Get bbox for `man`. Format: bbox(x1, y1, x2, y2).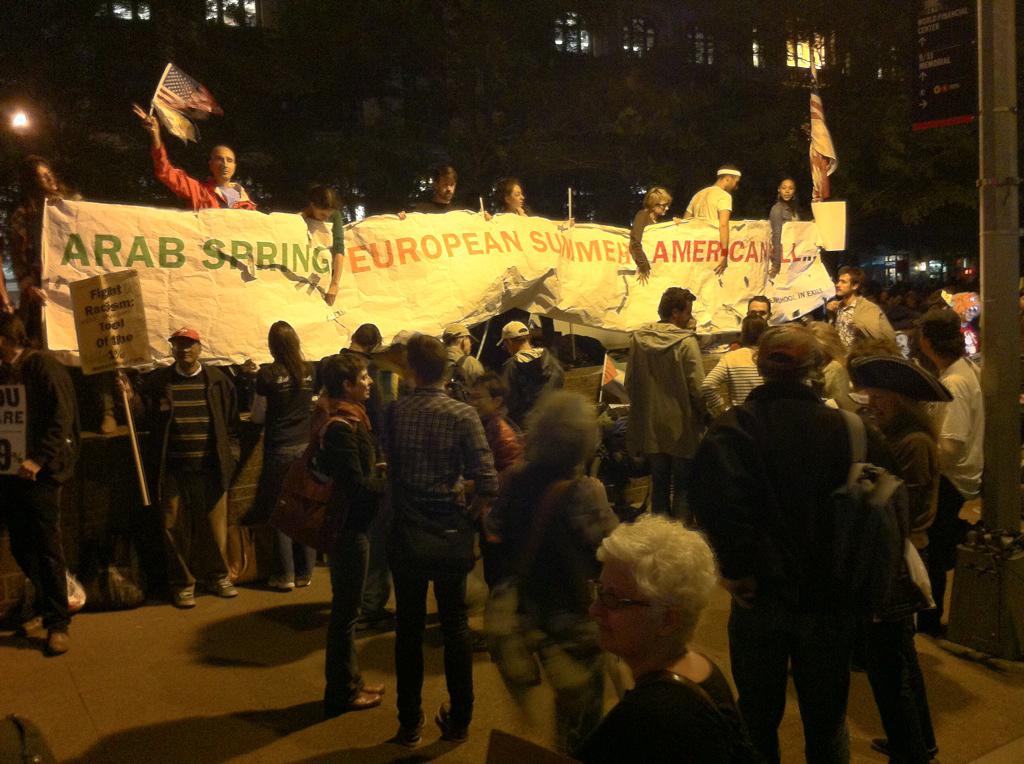
bbox(398, 163, 490, 217).
